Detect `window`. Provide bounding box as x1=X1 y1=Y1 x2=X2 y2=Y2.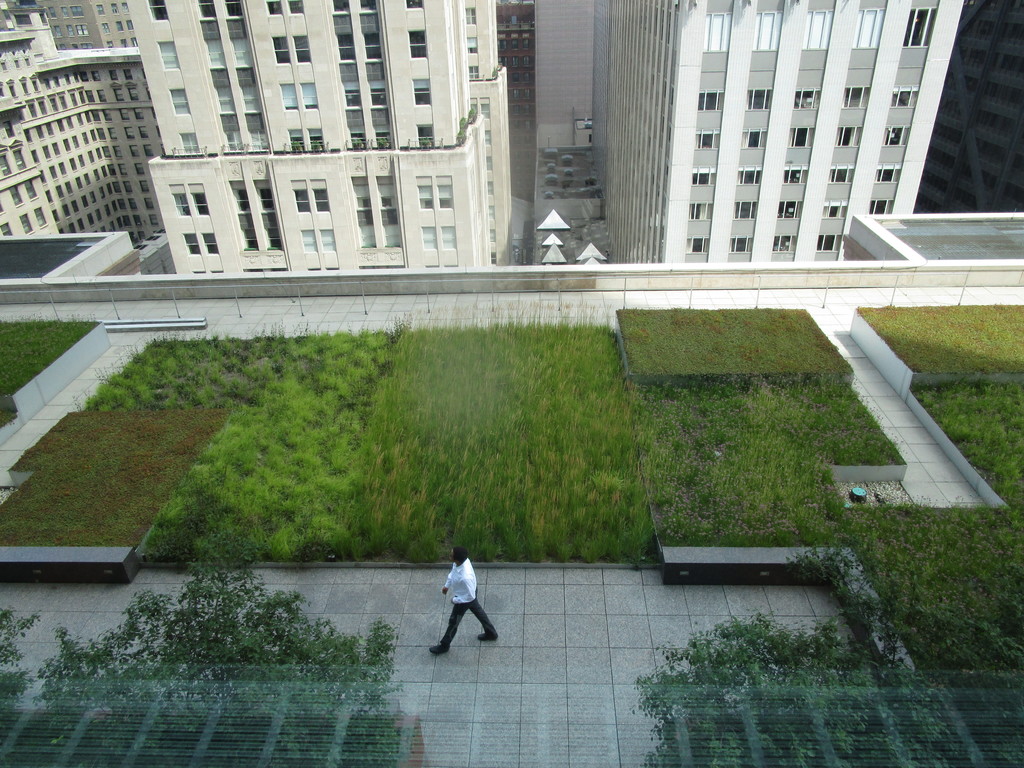
x1=299 y1=81 x2=319 y2=110.
